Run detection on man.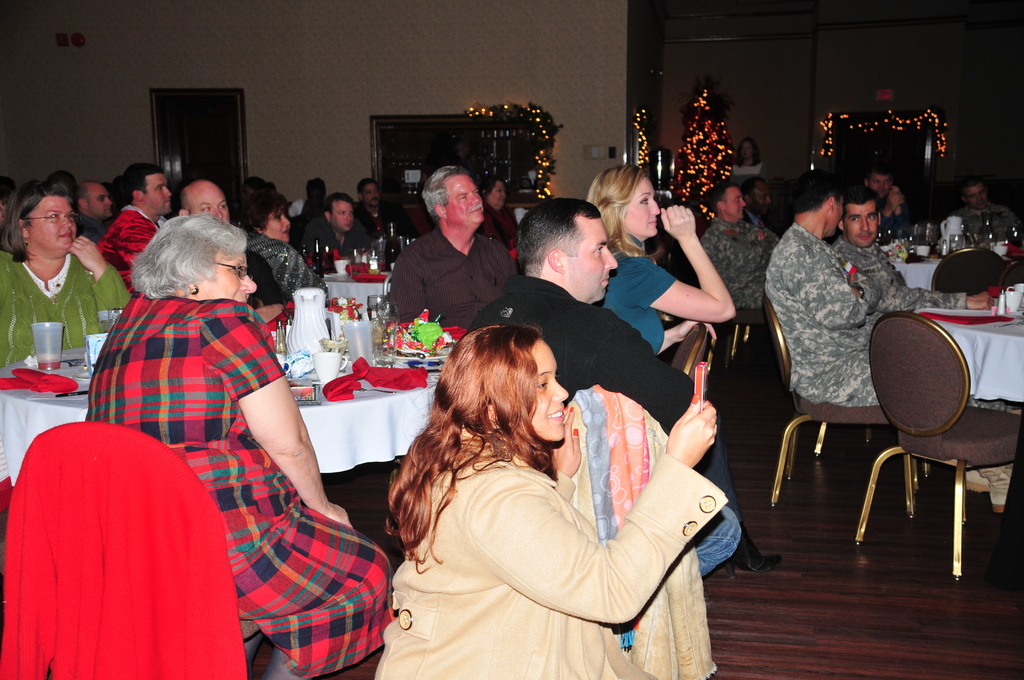
Result: bbox(833, 193, 947, 320).
